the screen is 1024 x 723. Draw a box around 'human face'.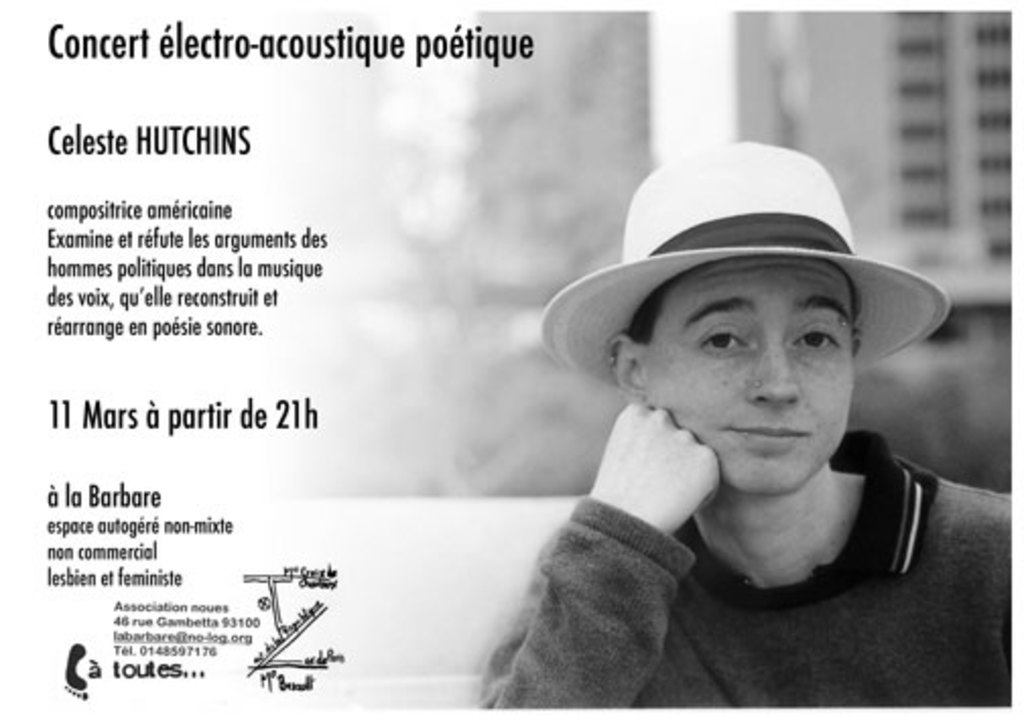
[left=644, top=252, right=857, bottom=496].
